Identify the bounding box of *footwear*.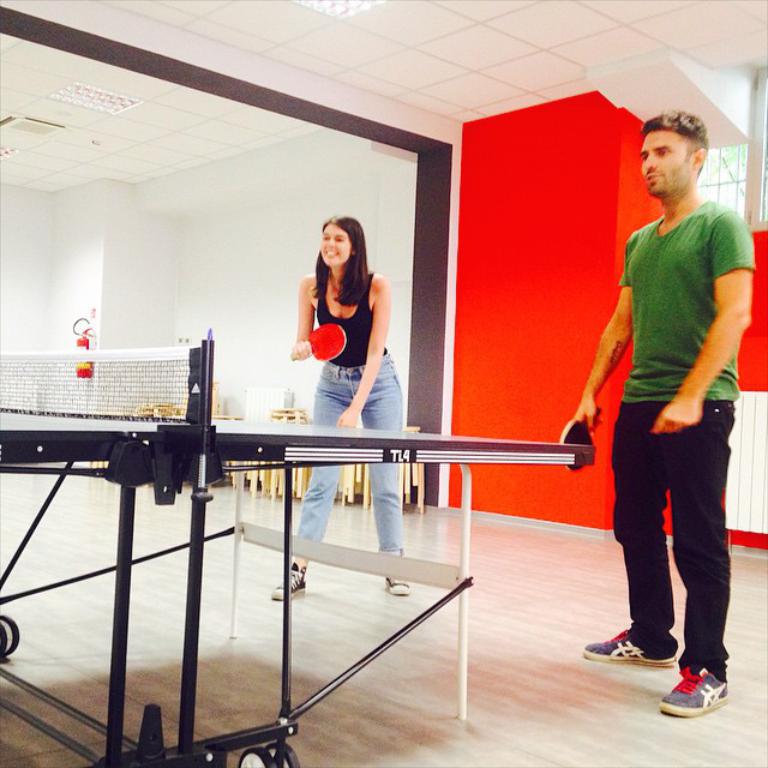
(left=382, top=576, right=404, bottom=598).
